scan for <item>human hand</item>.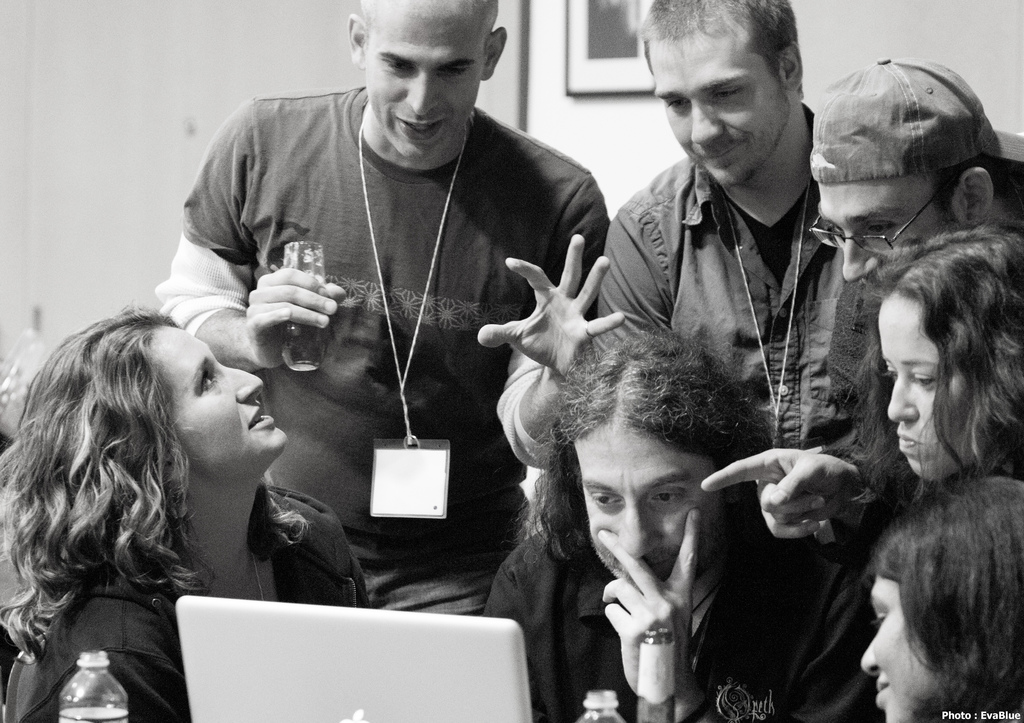
Scan result: {"left": 699, "top": 446, "right": 864, "bottom": 541}.
